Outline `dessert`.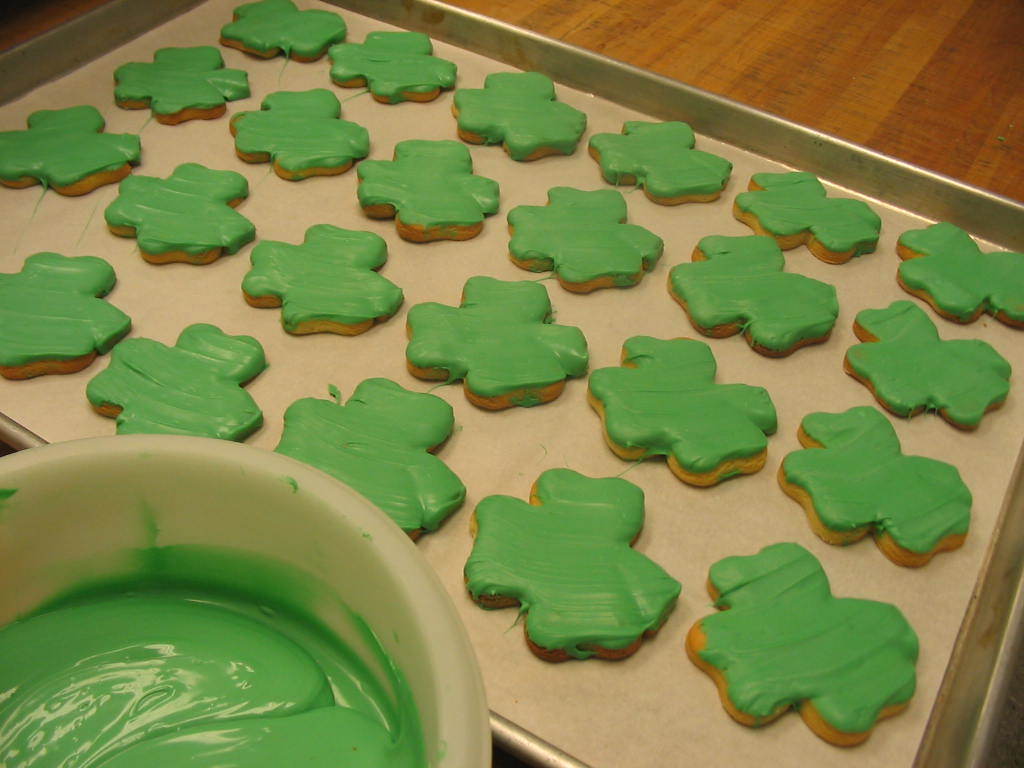
Outline: BBox(110, 45, 252, 128).
